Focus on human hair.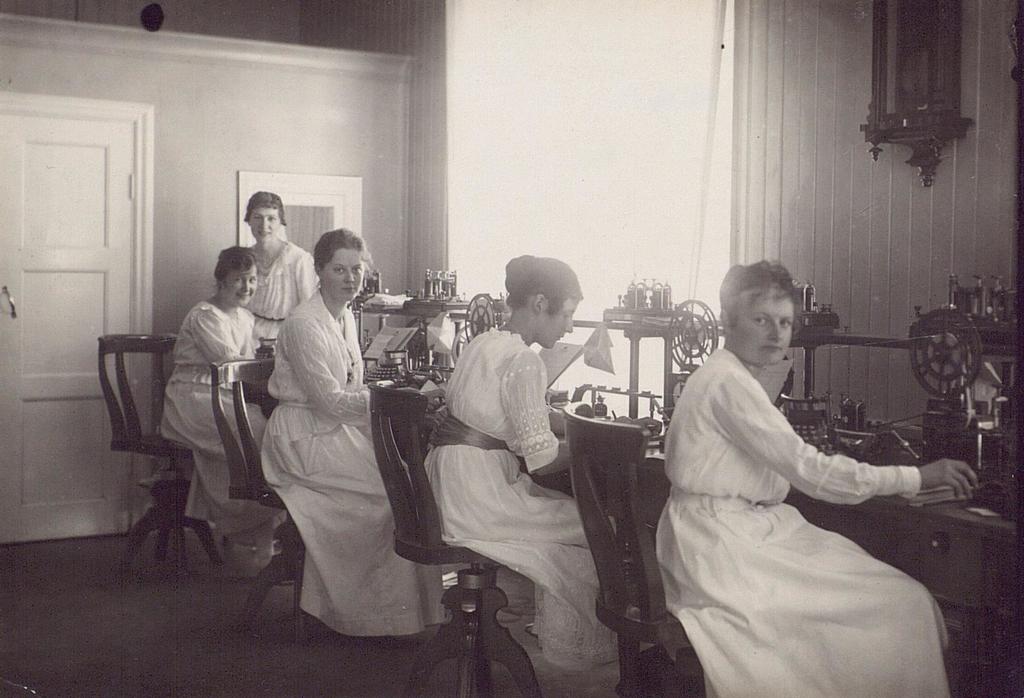
Focused at 314:221:367:269.
